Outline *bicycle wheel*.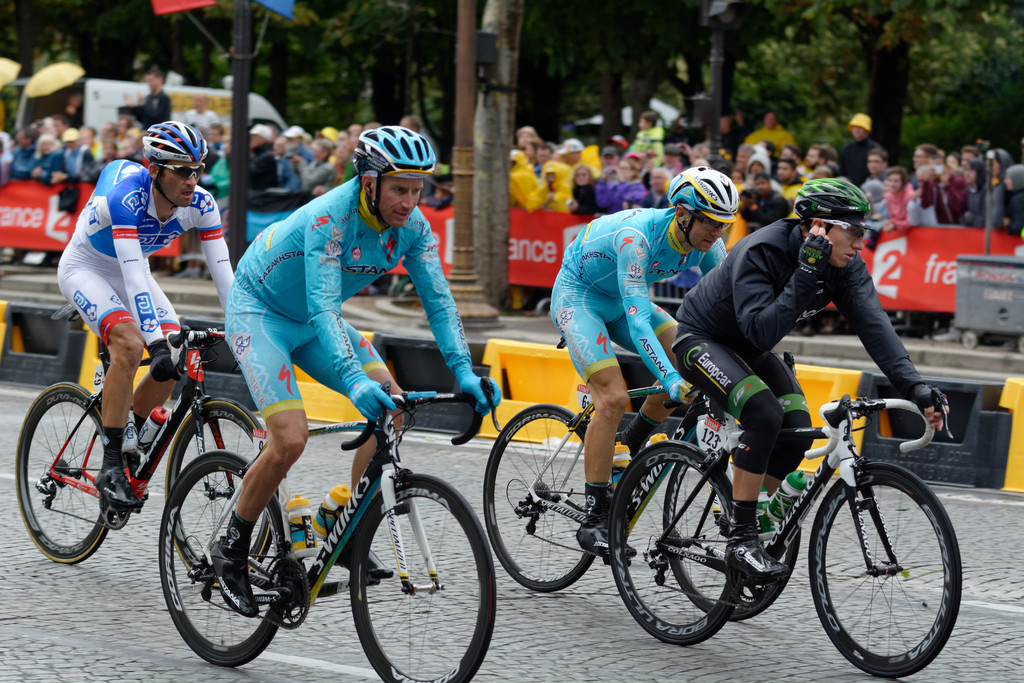
Outline: <region>158, 447, 291, 671</region>.
